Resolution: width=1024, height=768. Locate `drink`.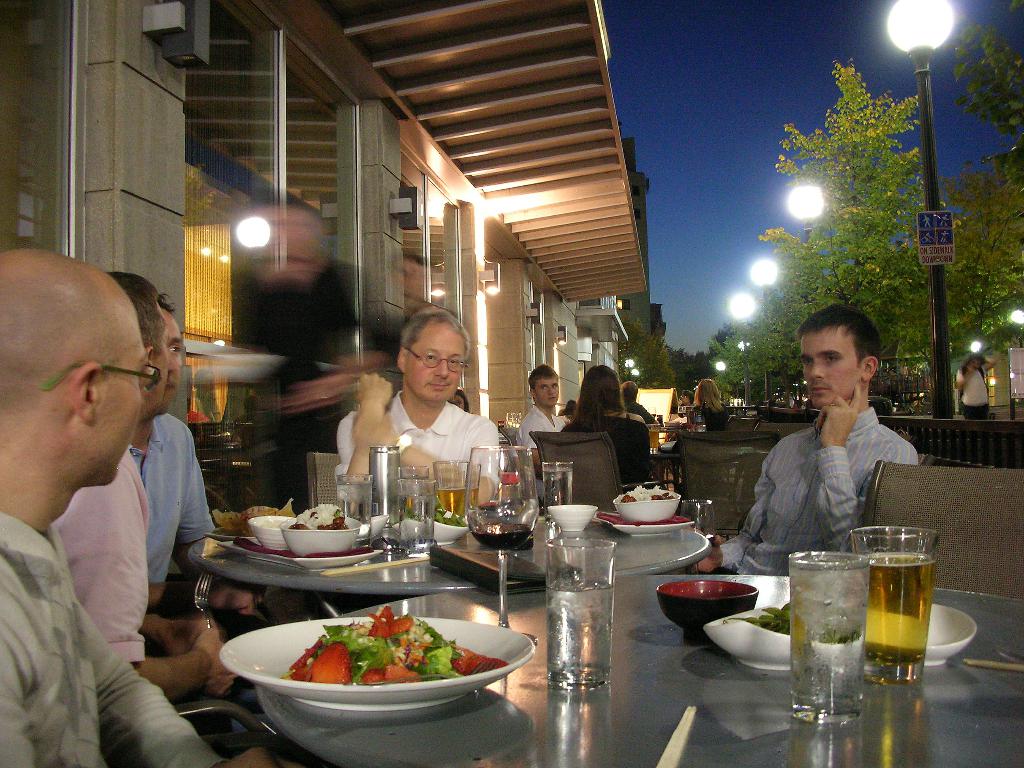
left=432, top=458, right=473, bottom=525.
